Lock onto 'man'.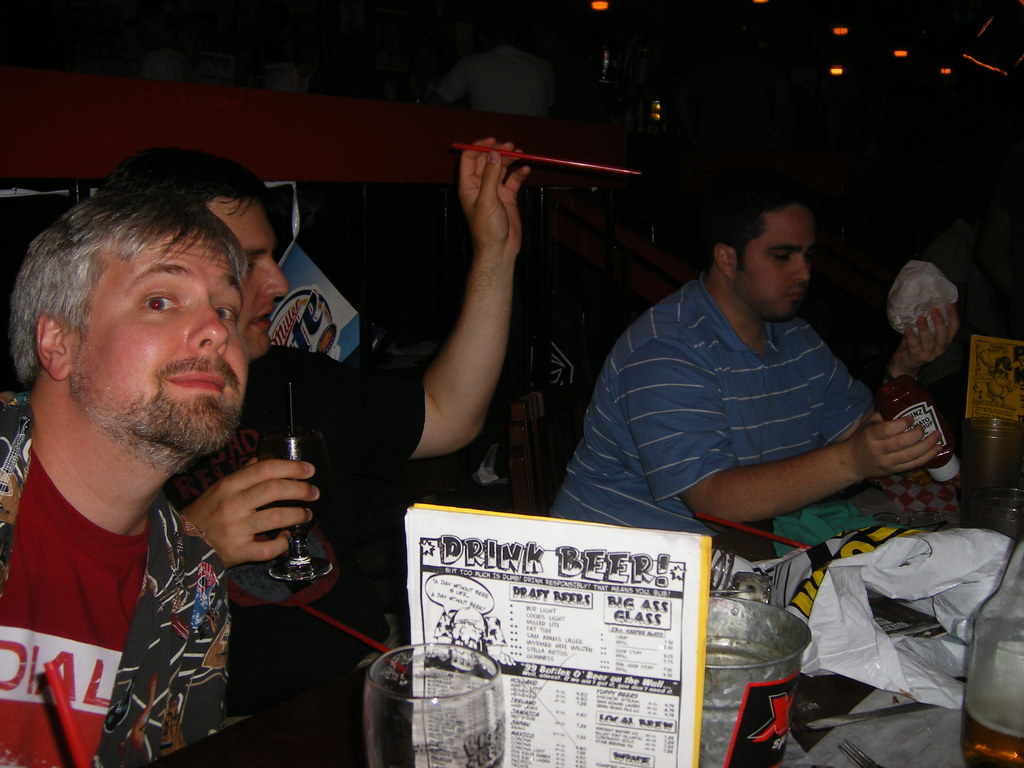
Locked: region(554, 178, 943, 568).
